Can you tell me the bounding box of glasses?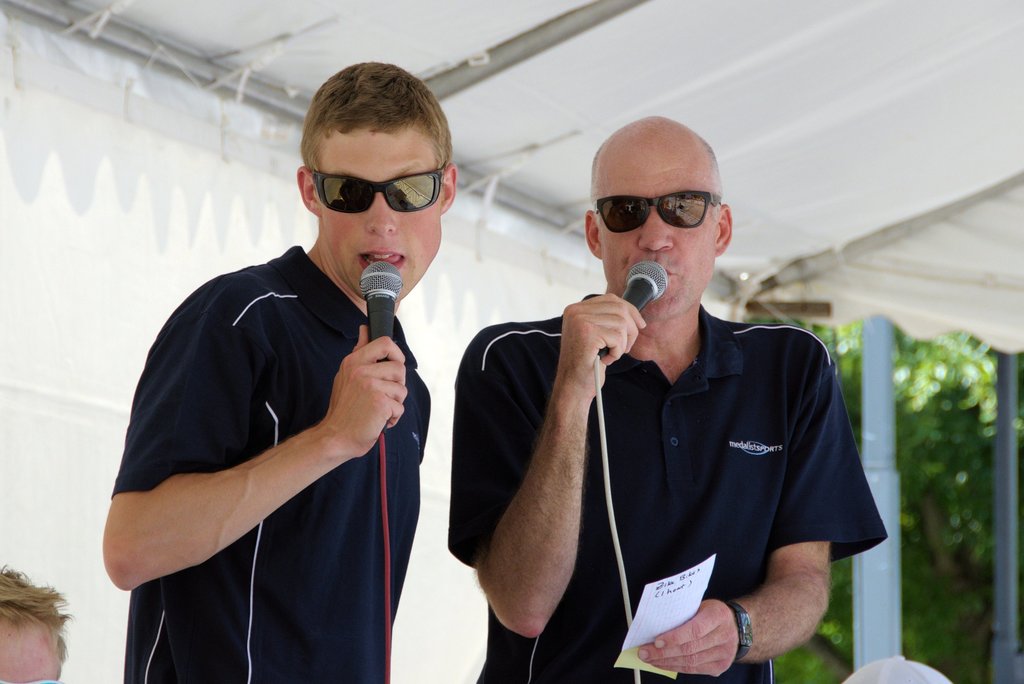
region(593, 188, 729, 240).
